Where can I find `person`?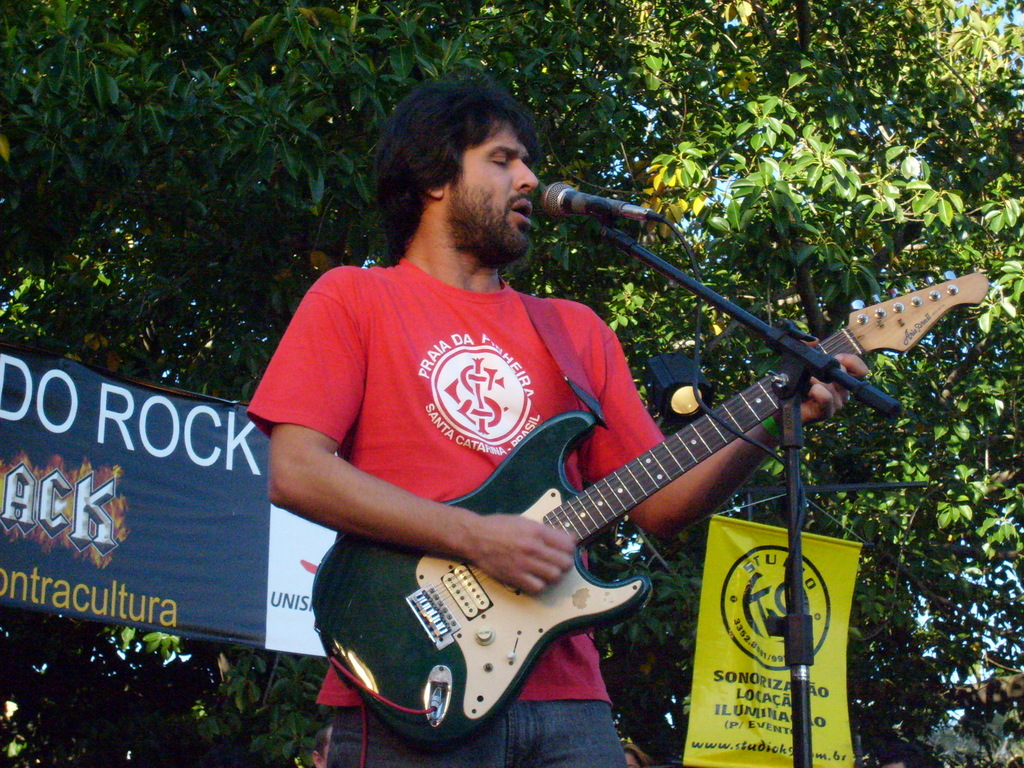
You can find it at locate(314, 726, 332, 767).
